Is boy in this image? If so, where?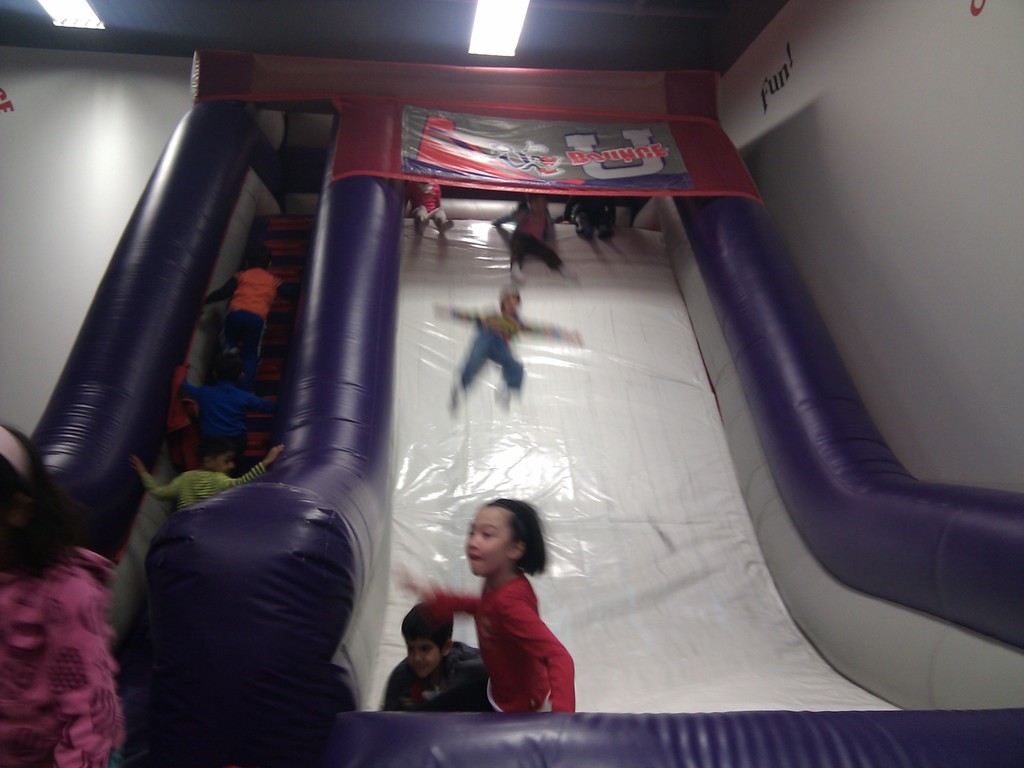
Yes, at 380:599:492:711.
